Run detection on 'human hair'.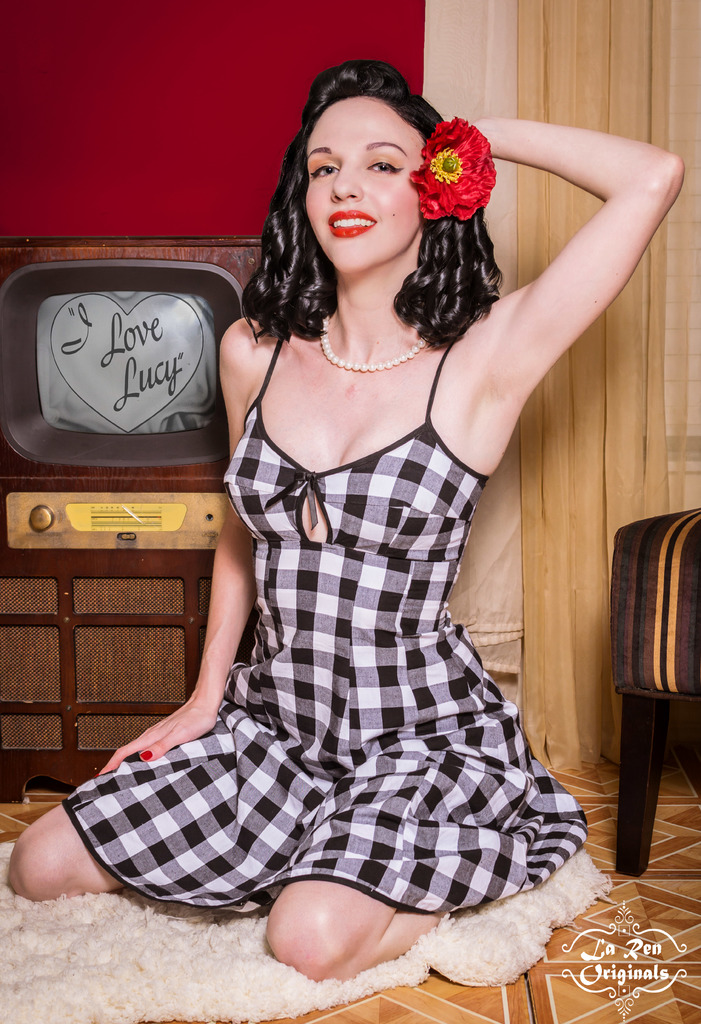
Result: bbox(253, 43, 500, 364).
